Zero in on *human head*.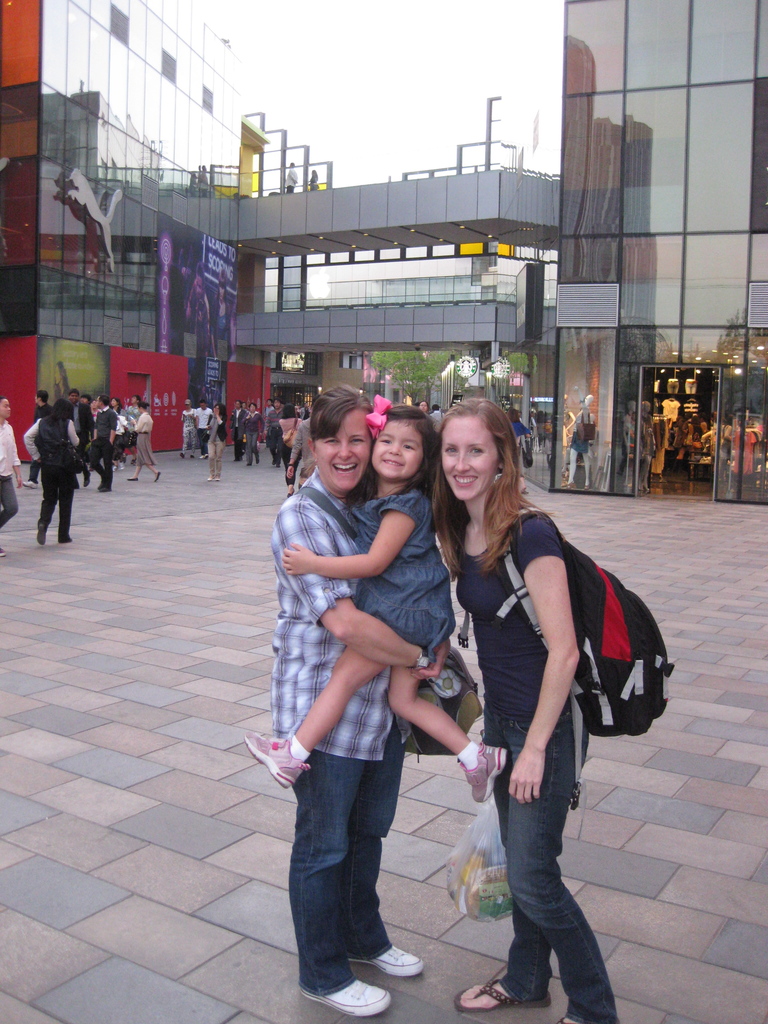
Zeroed in: [left=234, top=402, right=239, bottom=409].
